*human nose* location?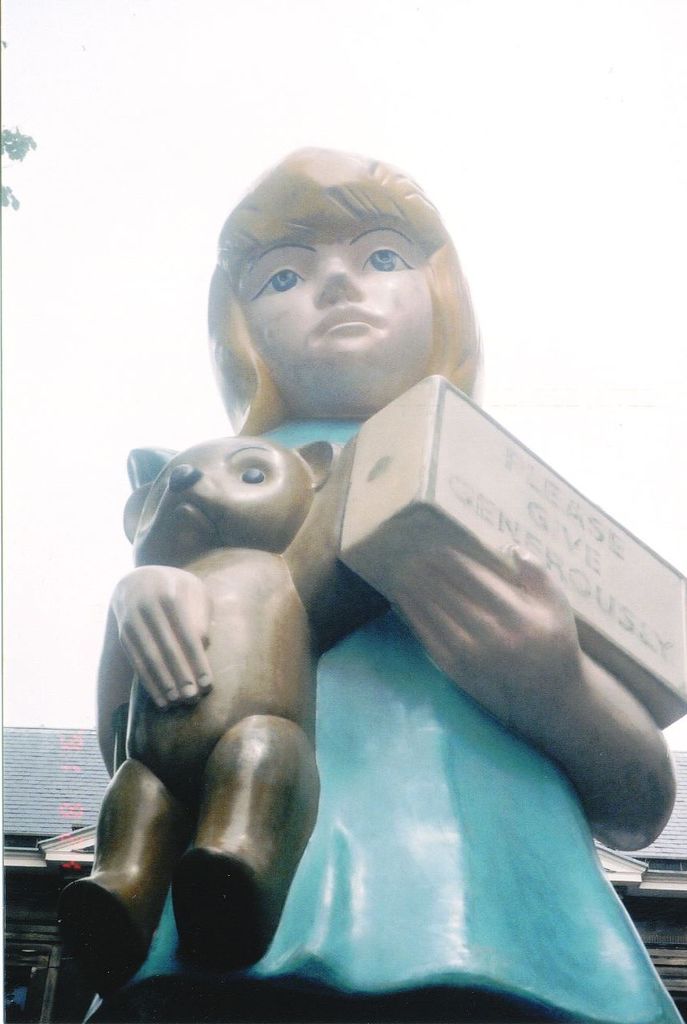
311 256 367 307
